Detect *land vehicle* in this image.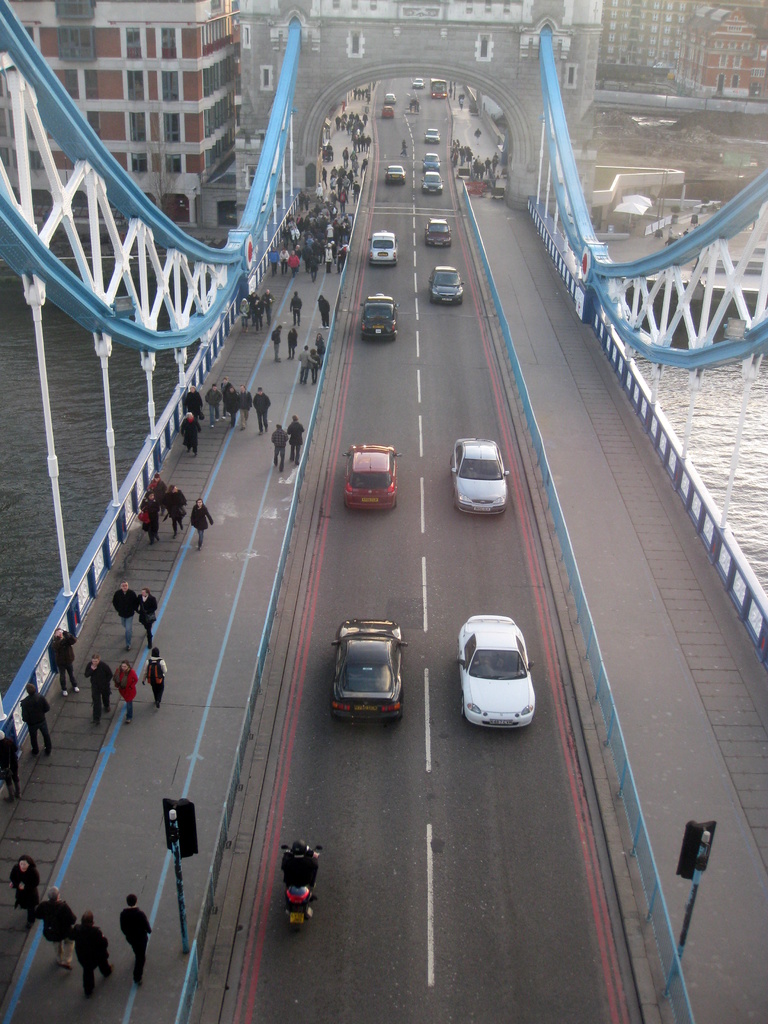
Detection: (420, 150, 442, 174).
